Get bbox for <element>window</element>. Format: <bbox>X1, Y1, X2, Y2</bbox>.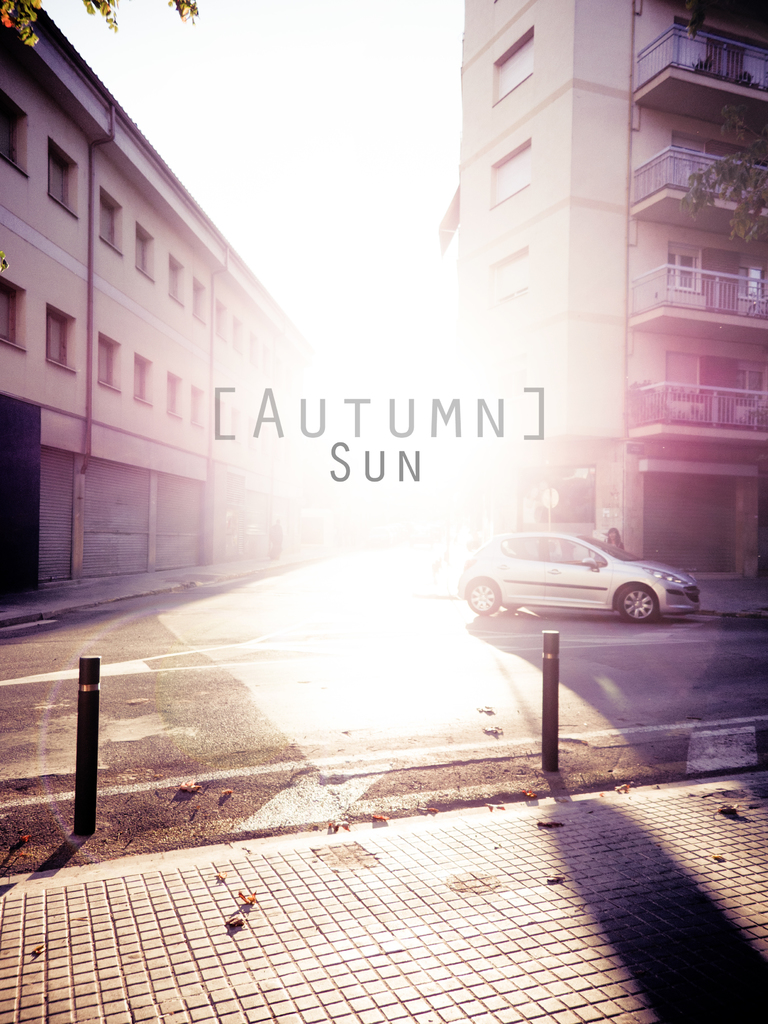
<bbox>666, 234, 706, 290</bbox>.
